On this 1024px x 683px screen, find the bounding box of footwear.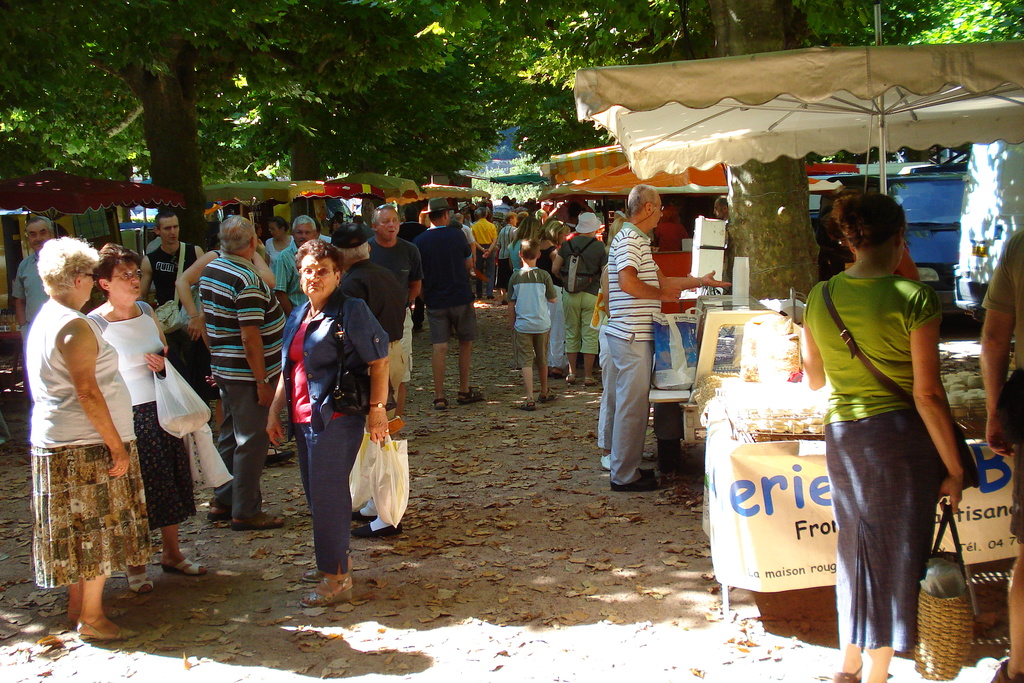
Bounding box: bbox(123, 571, 155, 594).
